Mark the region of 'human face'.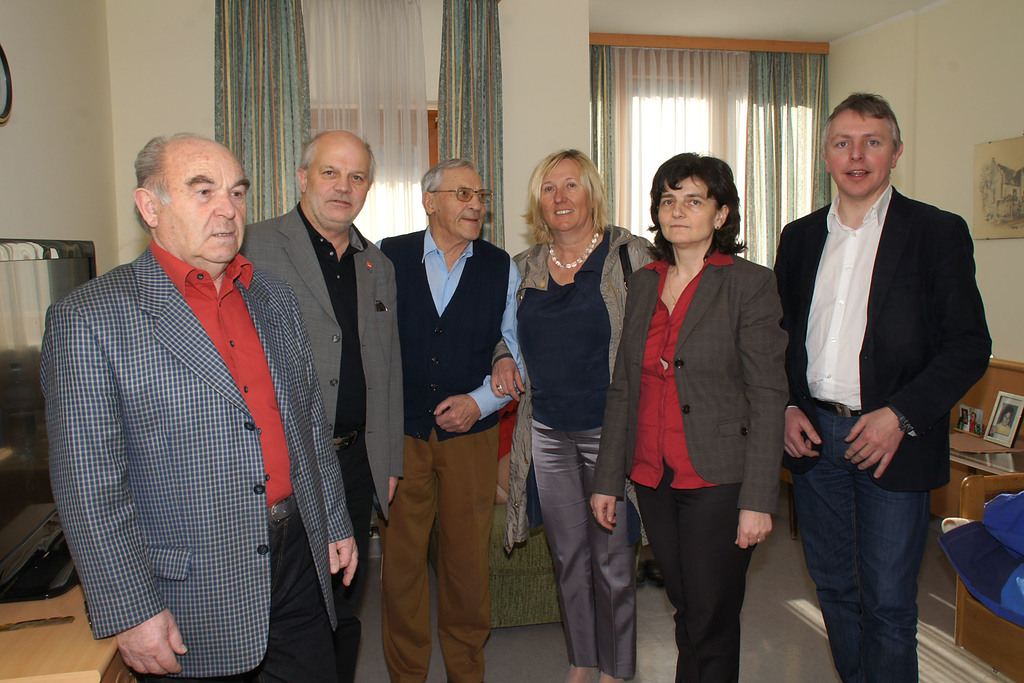
Region: <bbox>313, 142, 372, 227</bbox>.
